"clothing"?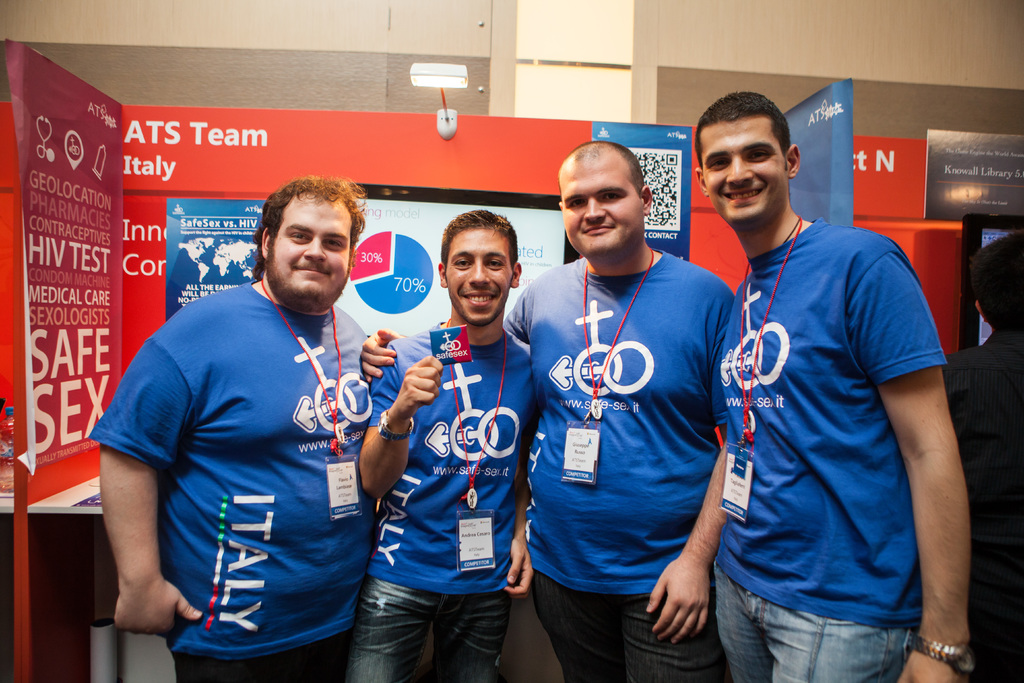
<box>712,214,950,682</box>
